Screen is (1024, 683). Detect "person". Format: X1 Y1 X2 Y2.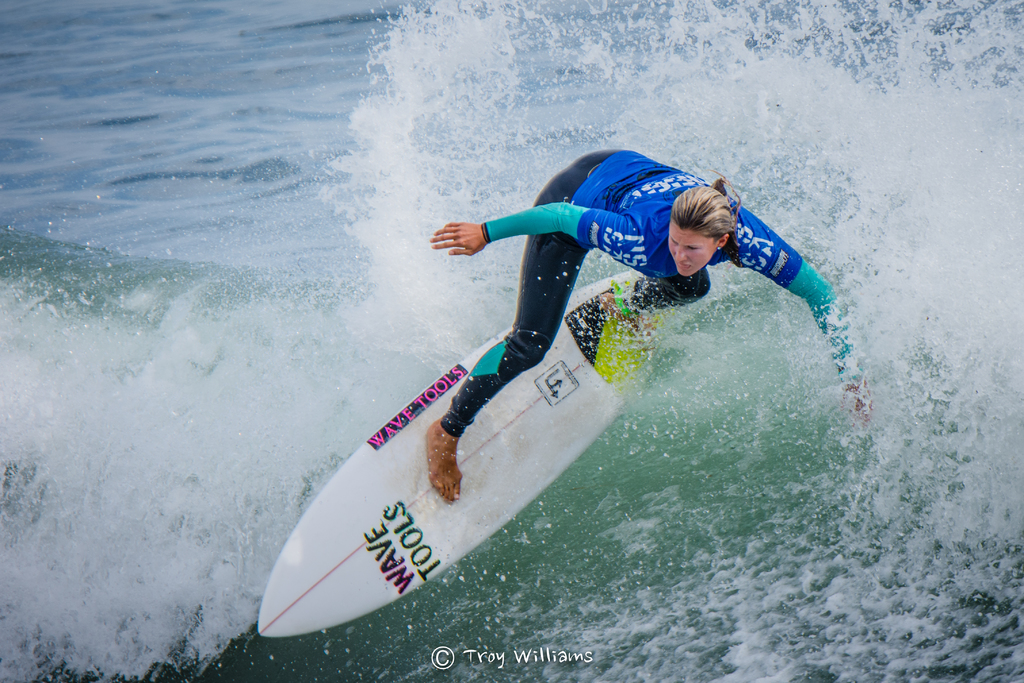
426 148 871 503.
